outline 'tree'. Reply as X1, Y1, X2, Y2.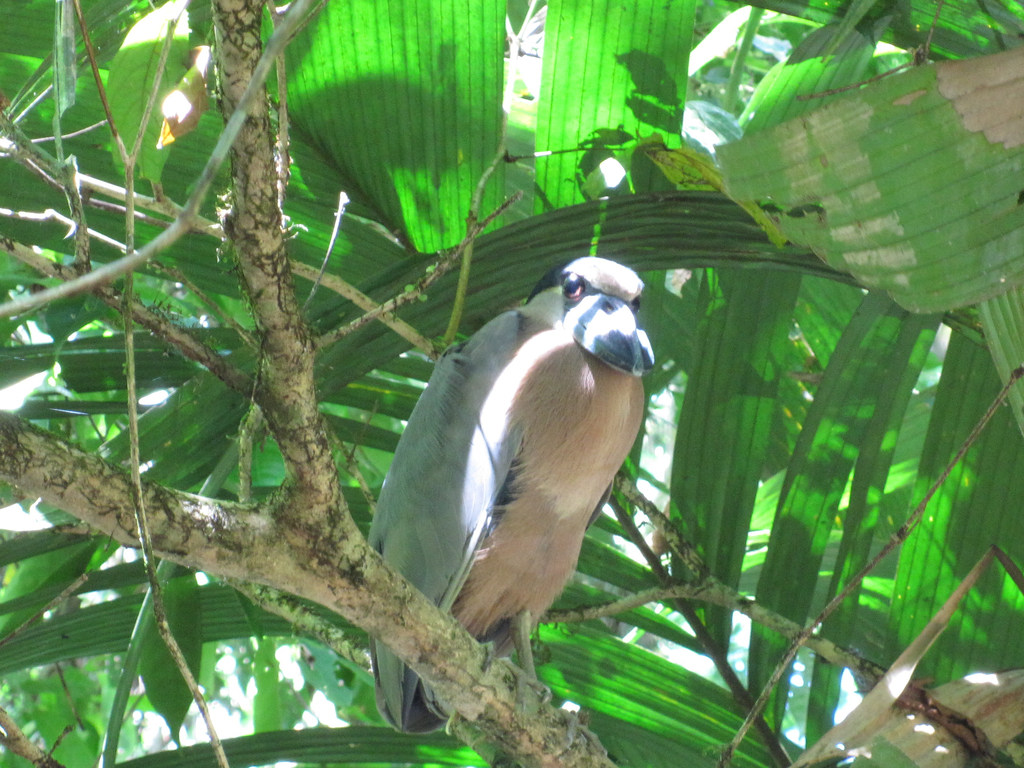
0, 0, 1023, 767.
